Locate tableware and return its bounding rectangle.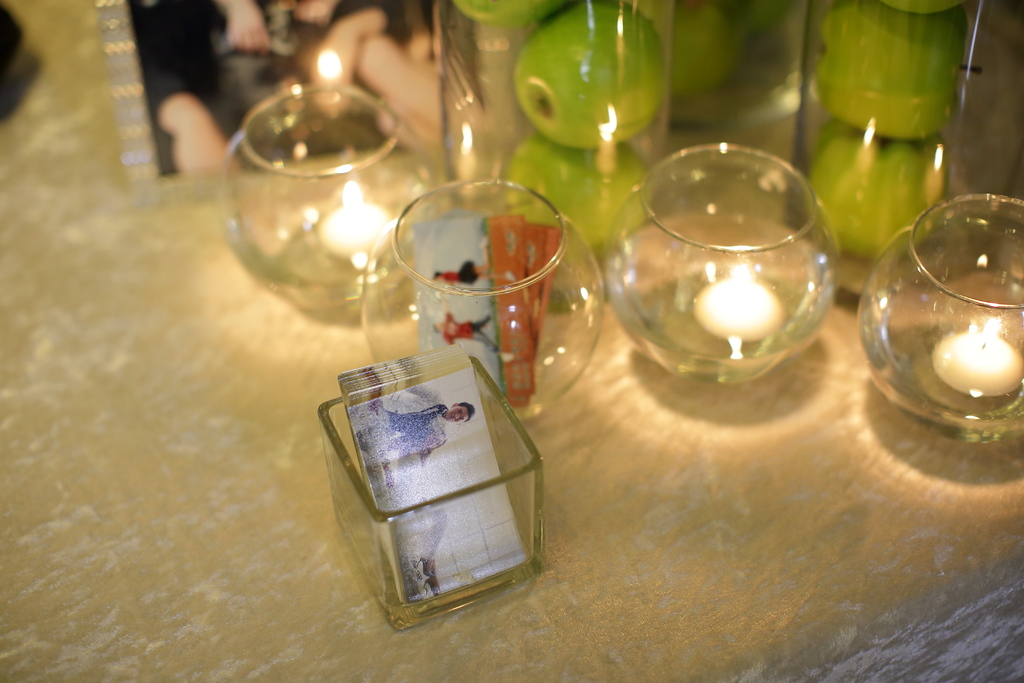
[x1=316, y1=358, x2=543, y2=632].
